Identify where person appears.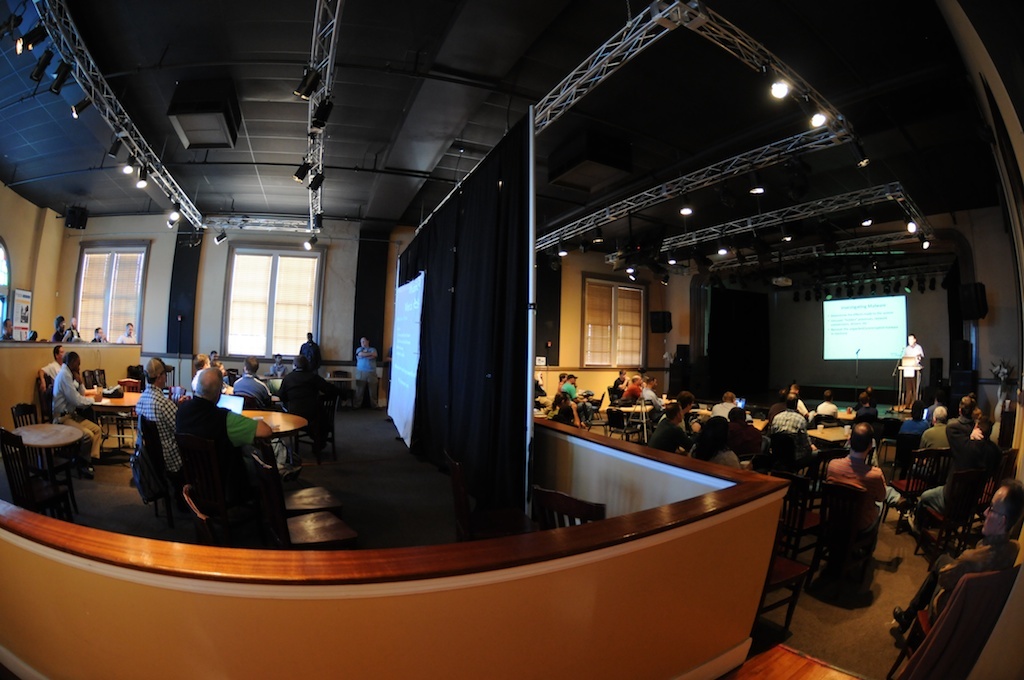
Appears at bbox=(916, 420, 1005, 558).
